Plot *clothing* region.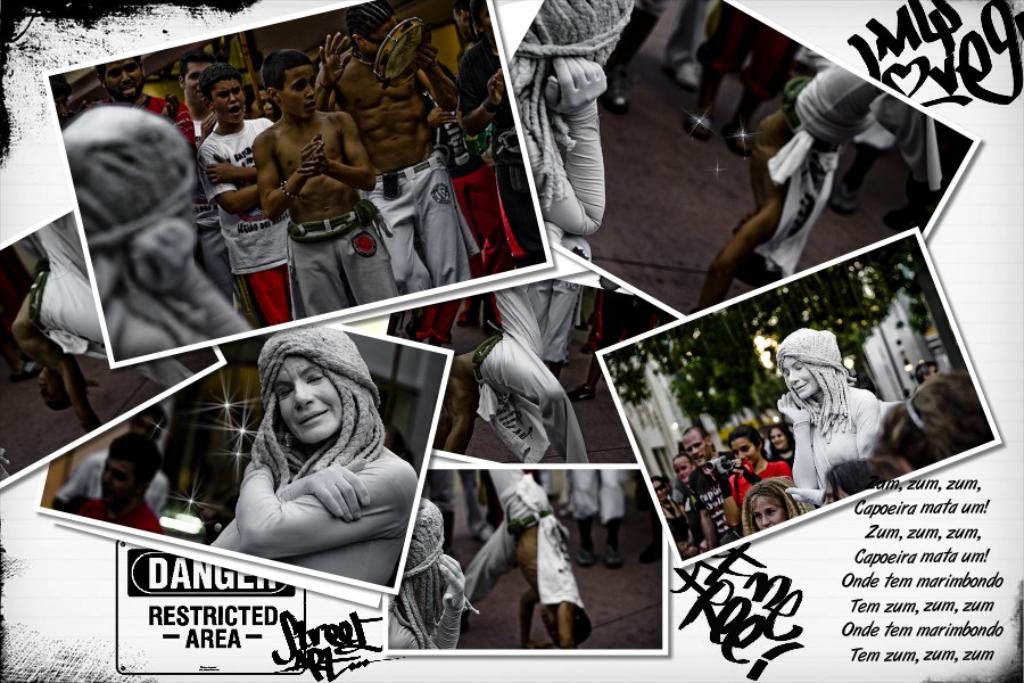
Plotted at select_region(439, 145, 518, 280).
